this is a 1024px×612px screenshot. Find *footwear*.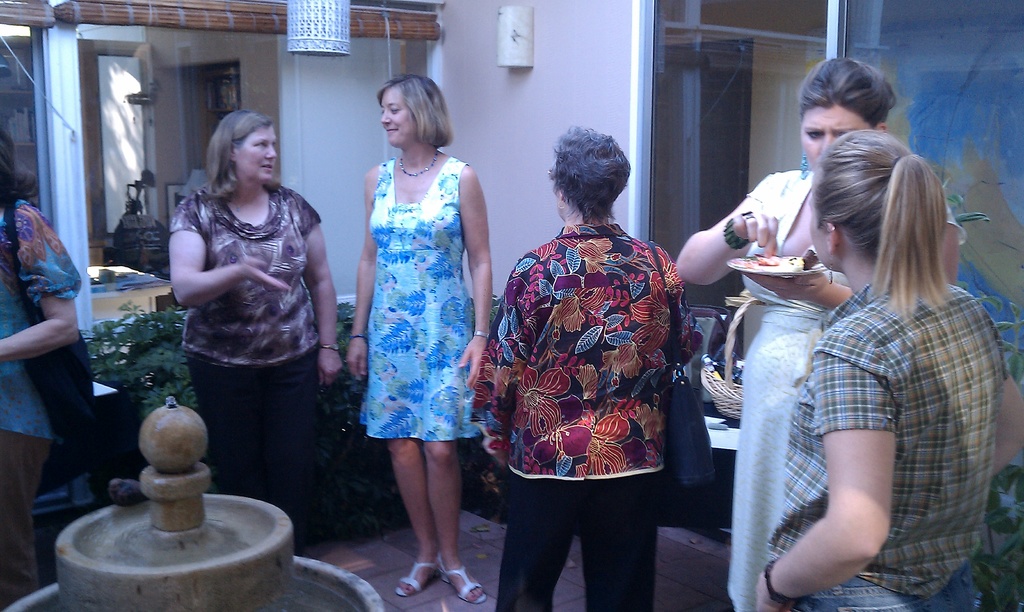
Bounding box: [x1=433, y1=556, x2=487, y2=608].
